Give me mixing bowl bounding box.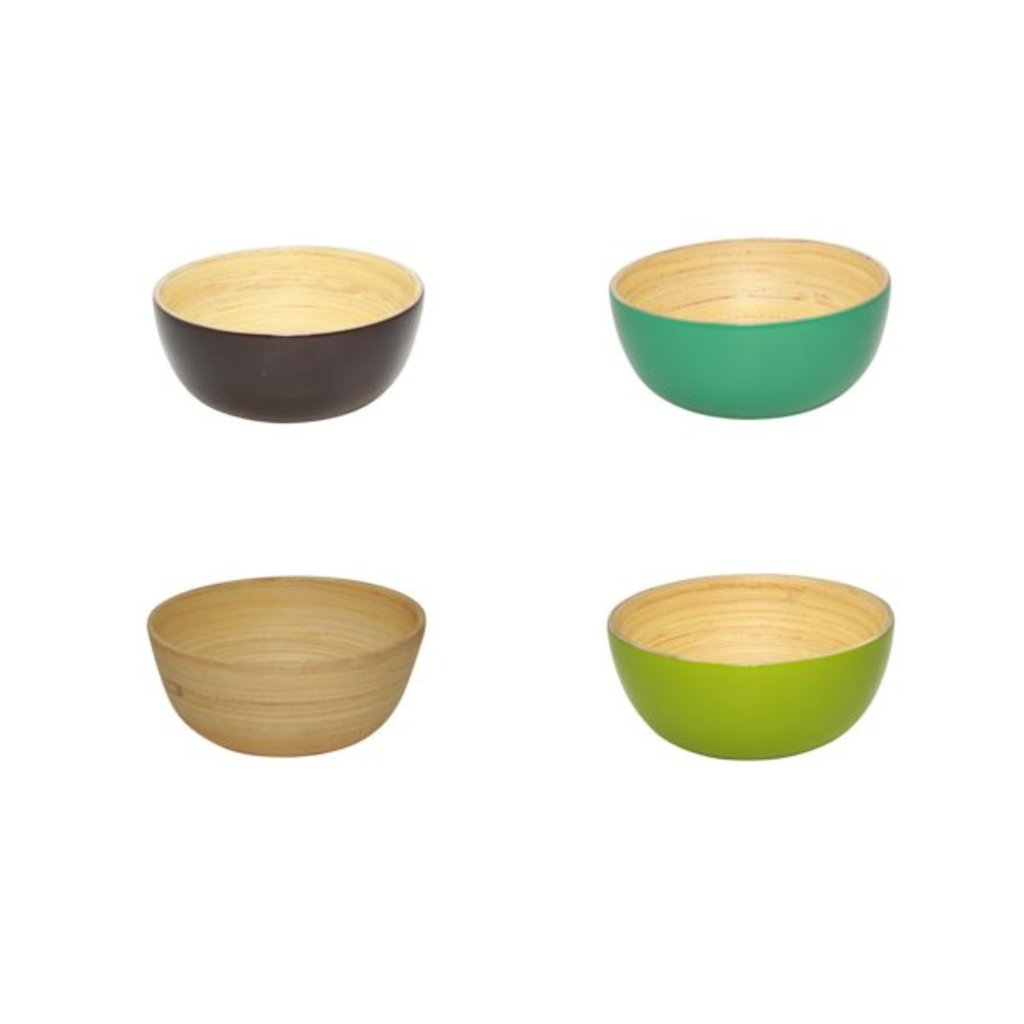
Rect(608, 234, 894, 420).
